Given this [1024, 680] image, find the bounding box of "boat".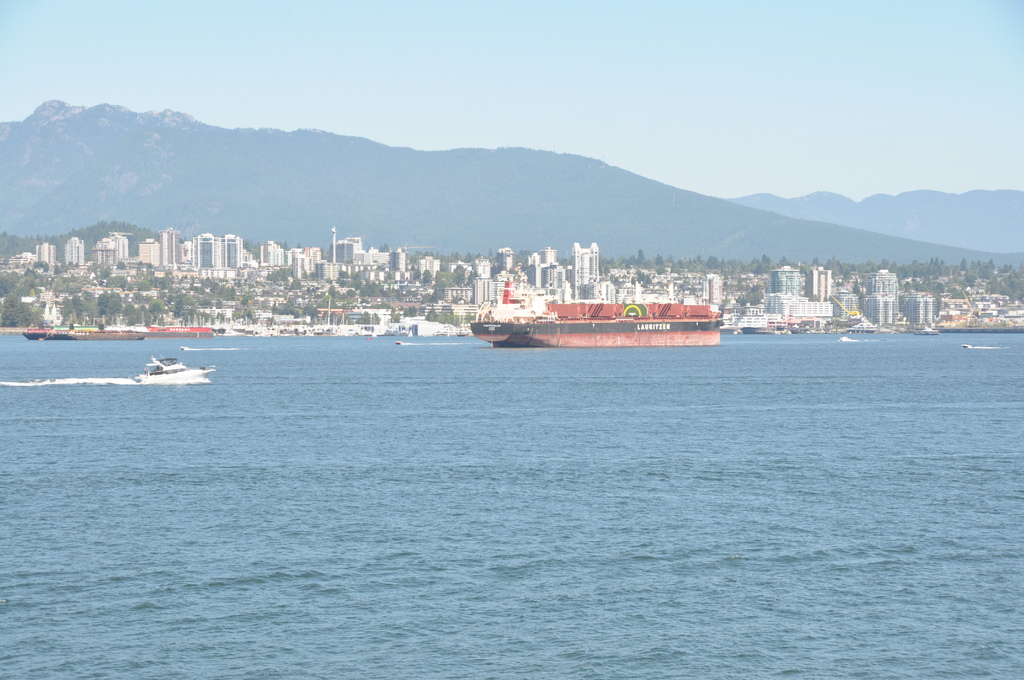
left=134, top=352, right=214, bottom=386.
